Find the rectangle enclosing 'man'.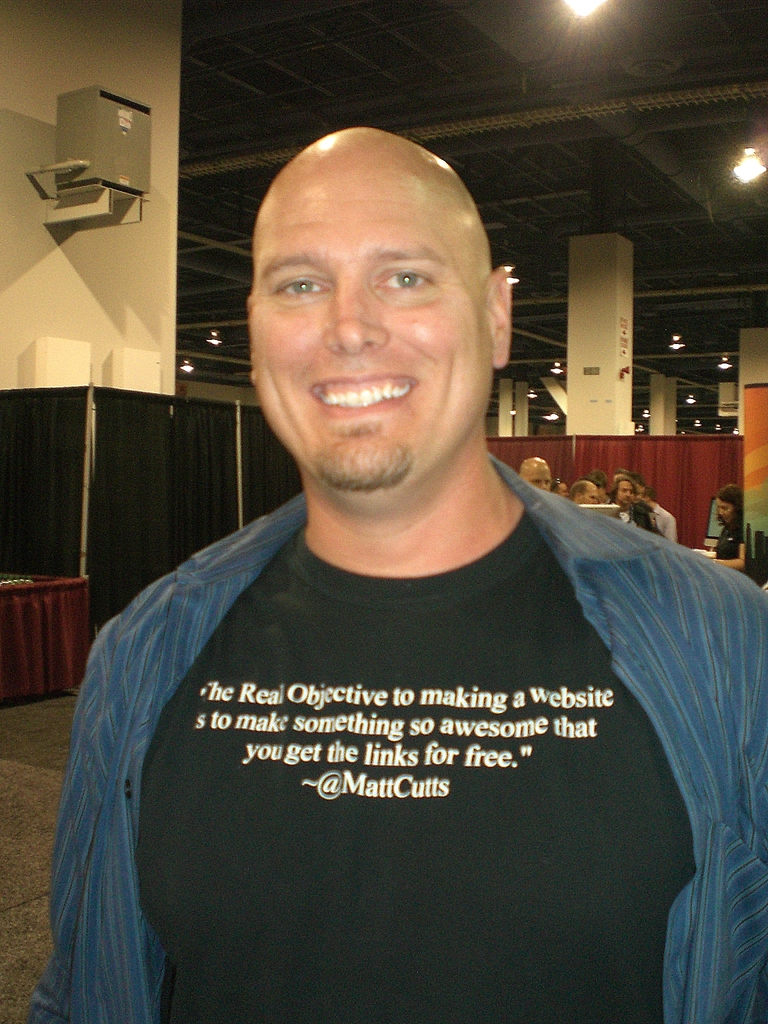
Rect(516, 449, 555, 497).
